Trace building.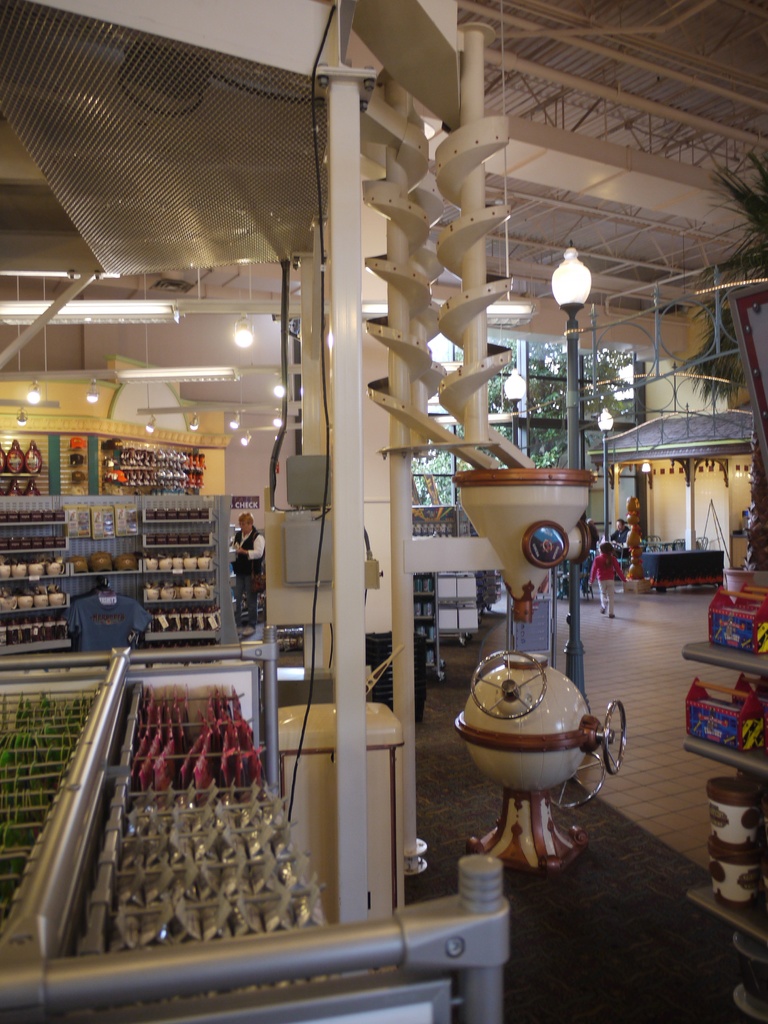
Traced to 0,0,767,1022.
